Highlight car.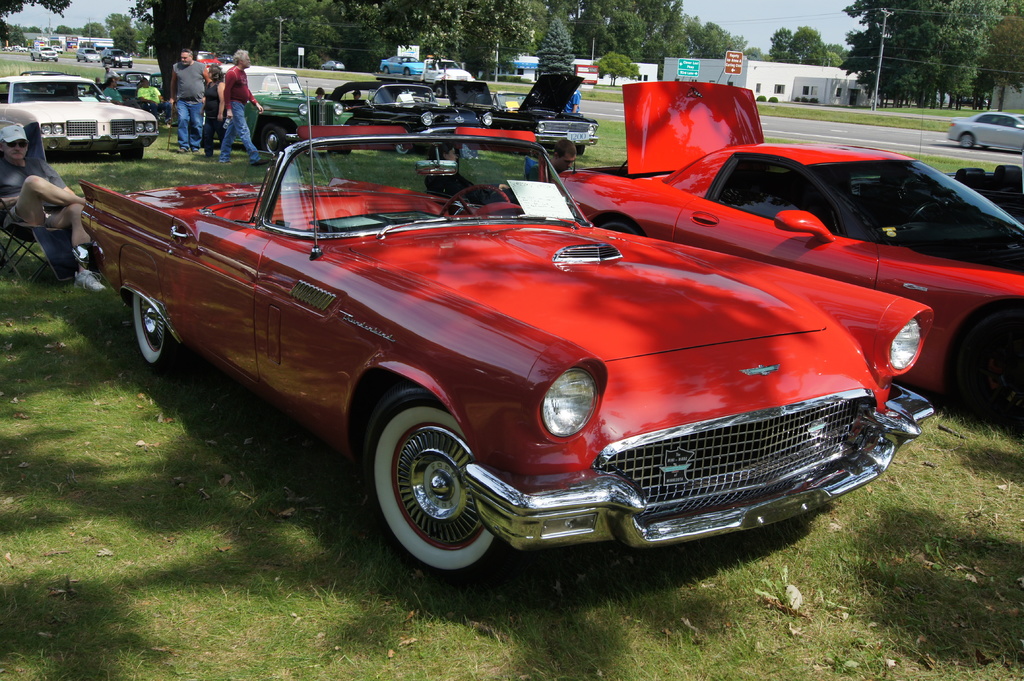
Highlighted region: (439,72,596,157).
